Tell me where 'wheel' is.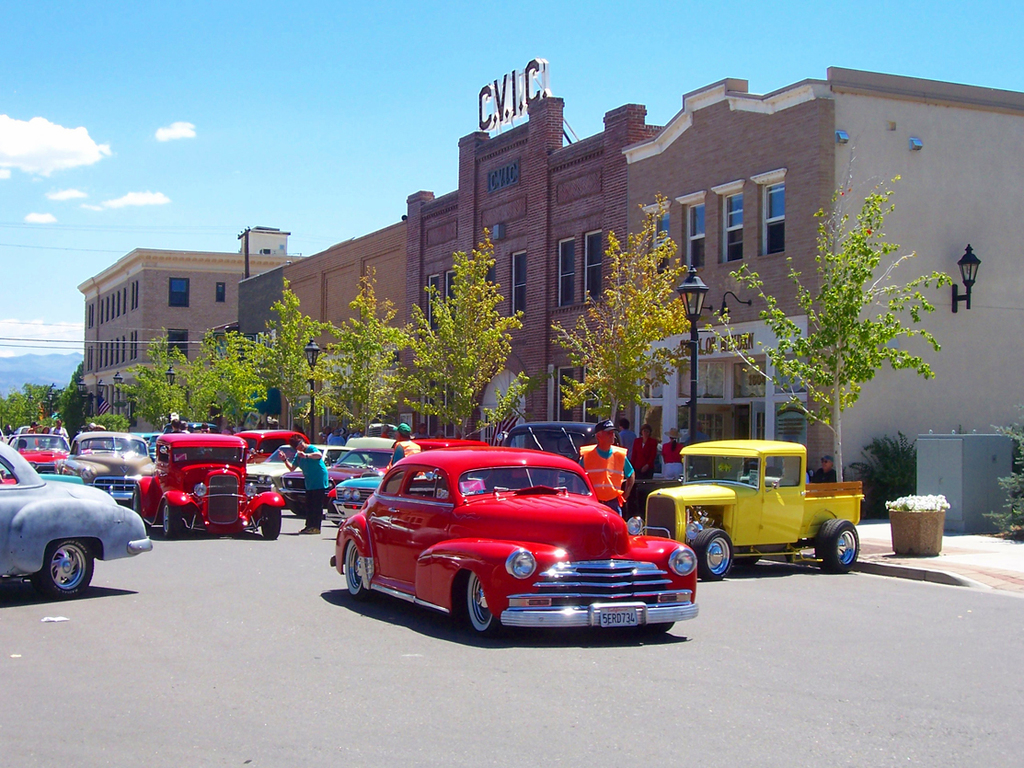
'wheel' is at rect(164, 501, 178, 540).
